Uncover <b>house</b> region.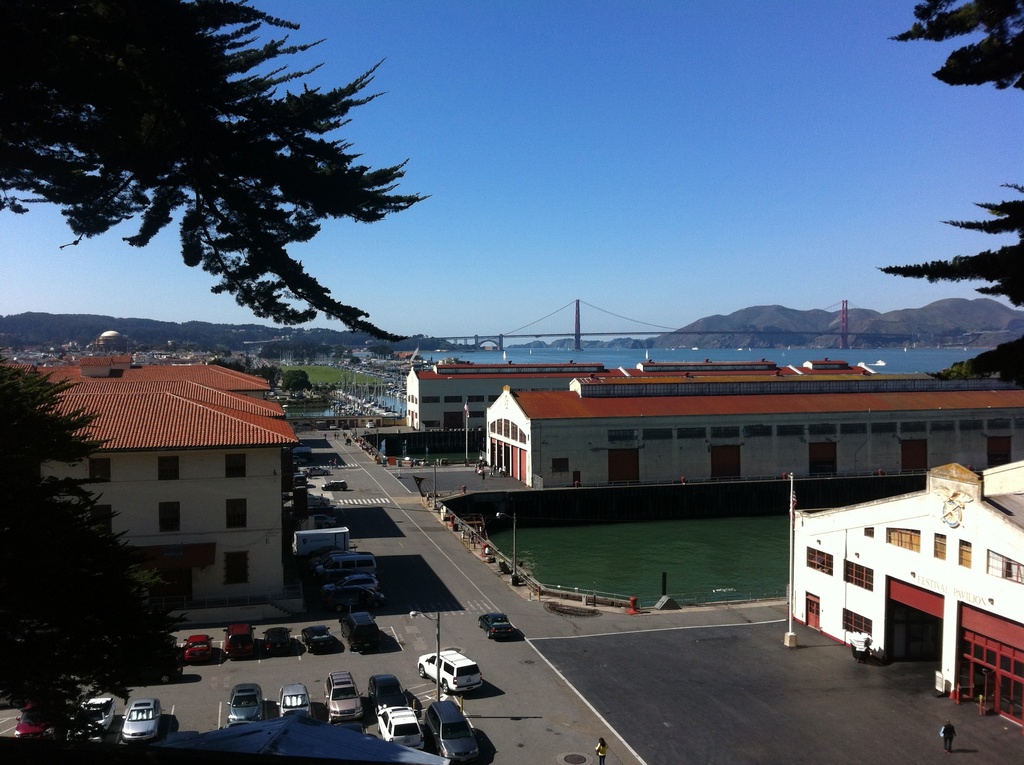
Uncovered: [401,356,602,428].
